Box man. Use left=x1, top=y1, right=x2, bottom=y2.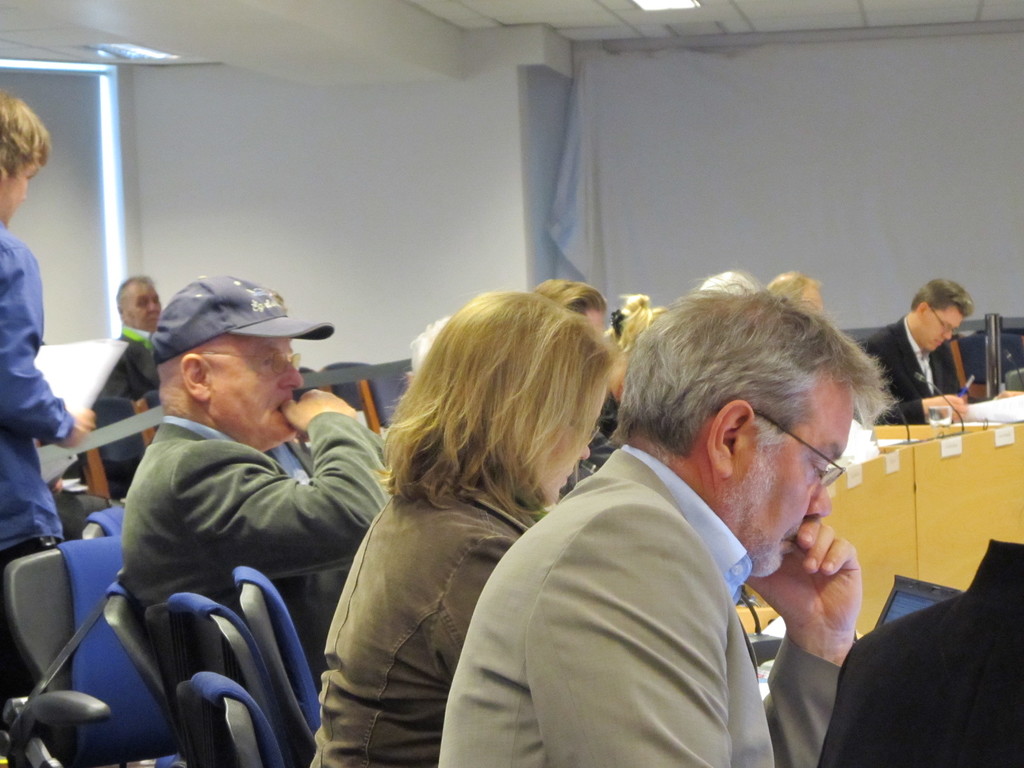
left=863, top=280, right=976, bottom=428.
